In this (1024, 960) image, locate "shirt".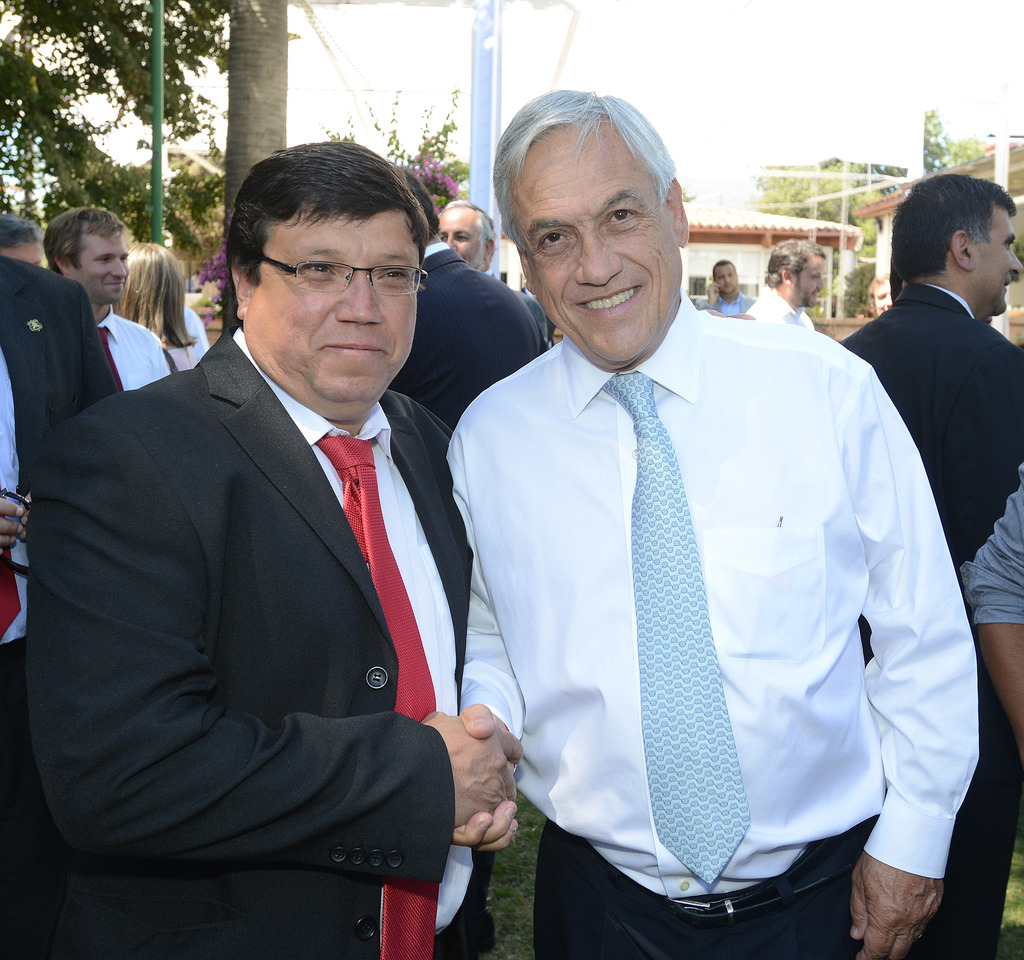
Bounding box: [left=420, top=239, right=454, bottom=269].
